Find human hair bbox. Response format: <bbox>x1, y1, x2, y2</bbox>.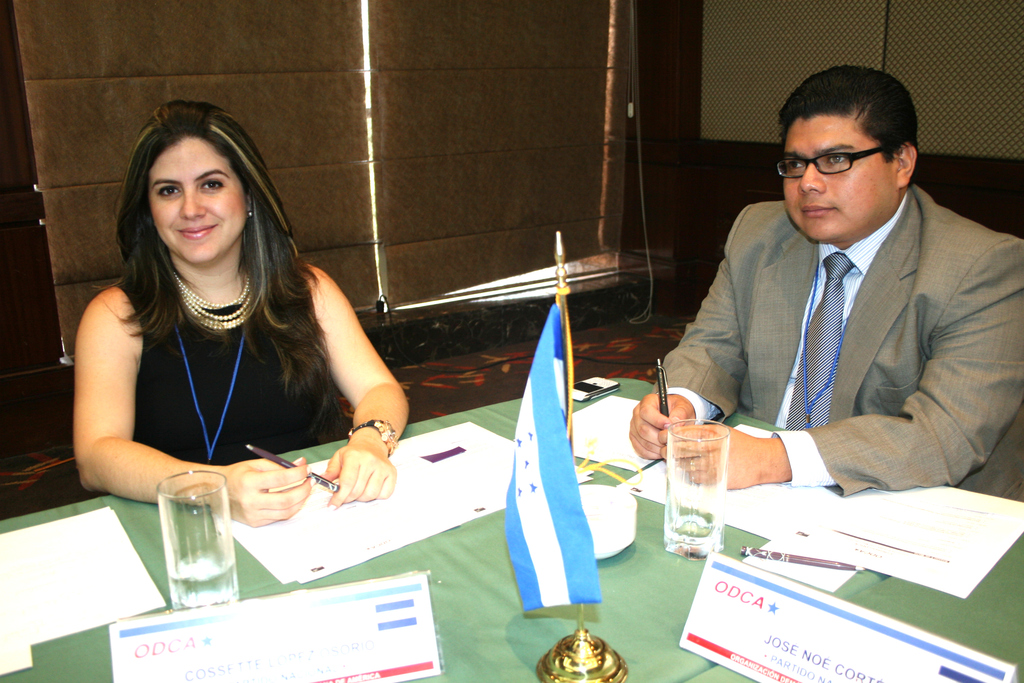
<bbox>93, 95, 288, 379</bbox>.
